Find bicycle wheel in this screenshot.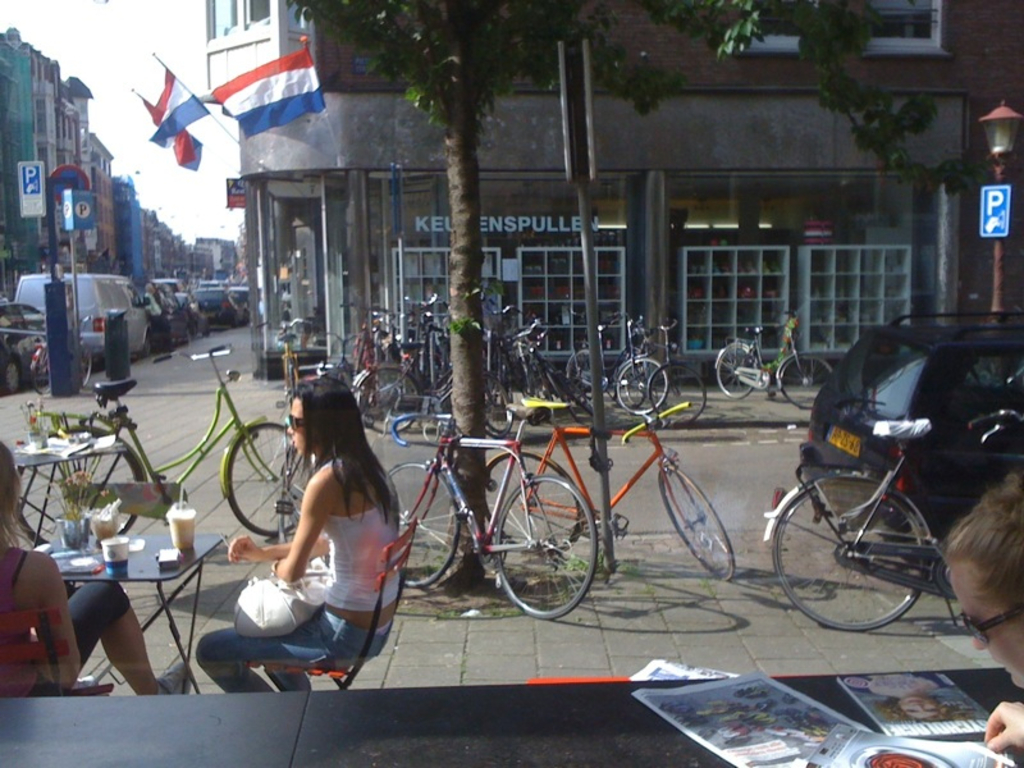
The bounding box for bicycle wheel is (x1=497, y1=475, x2=596, y2=625).
